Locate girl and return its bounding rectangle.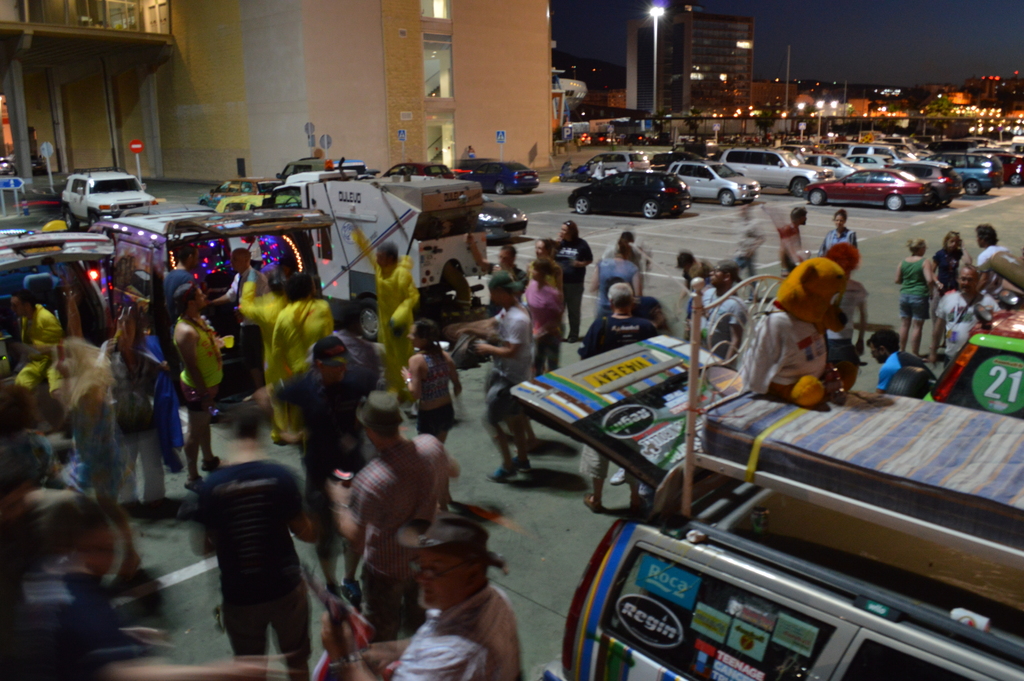
(left=893, top=238, right=931, bottom=360).
